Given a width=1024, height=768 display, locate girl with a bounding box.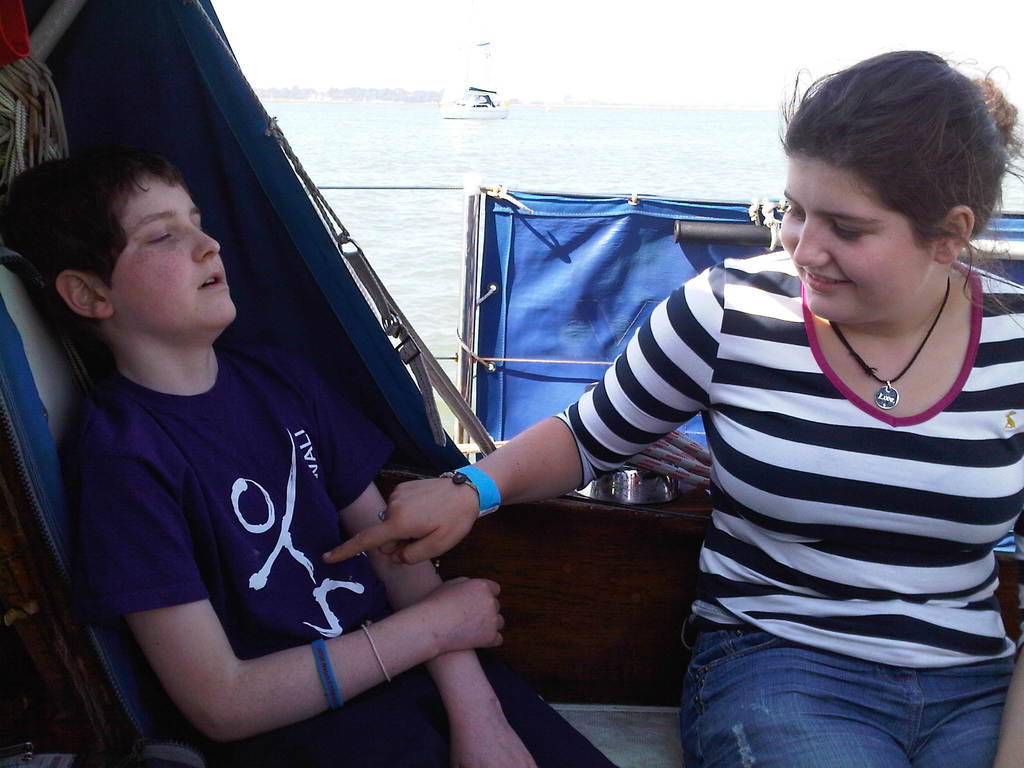
Located: x1=323, y1=50, x2=1023, y2=767.
